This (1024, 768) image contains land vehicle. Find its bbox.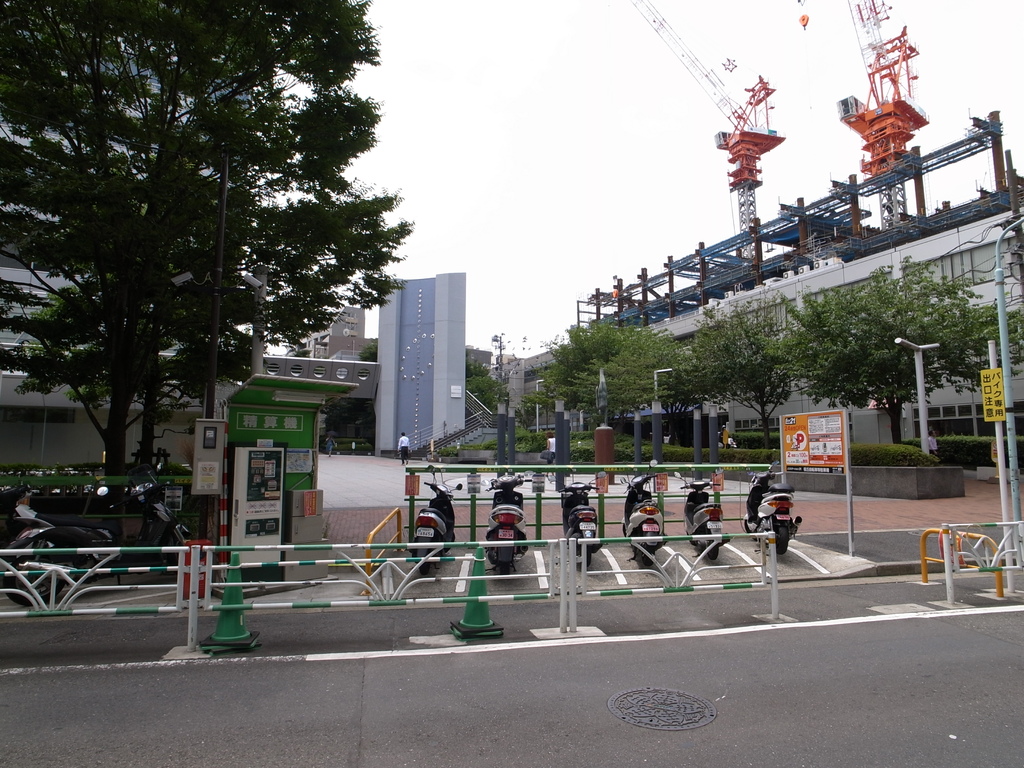
box(414, 464, 463, 569).
